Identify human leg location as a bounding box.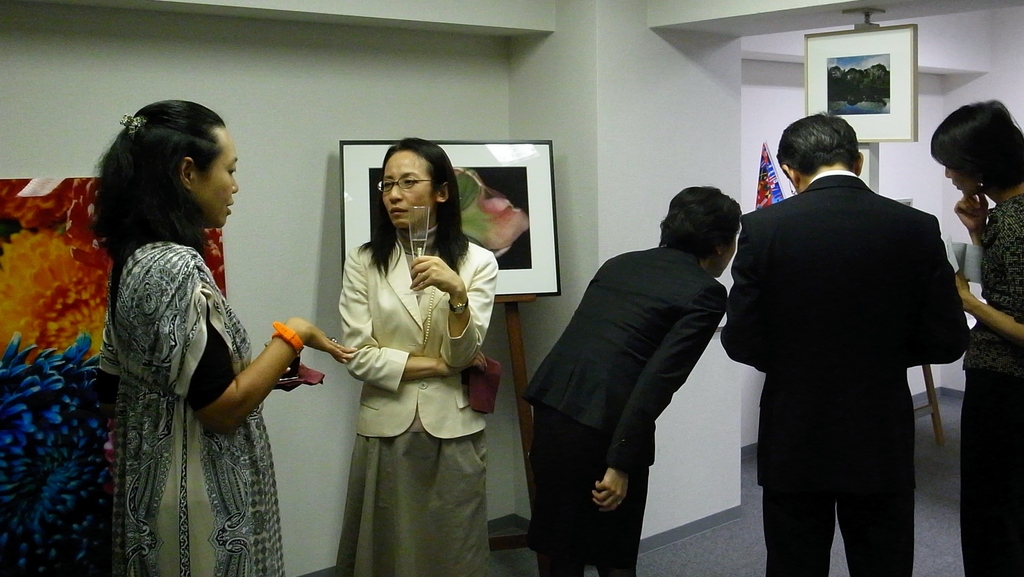
[429,421,484,576].
